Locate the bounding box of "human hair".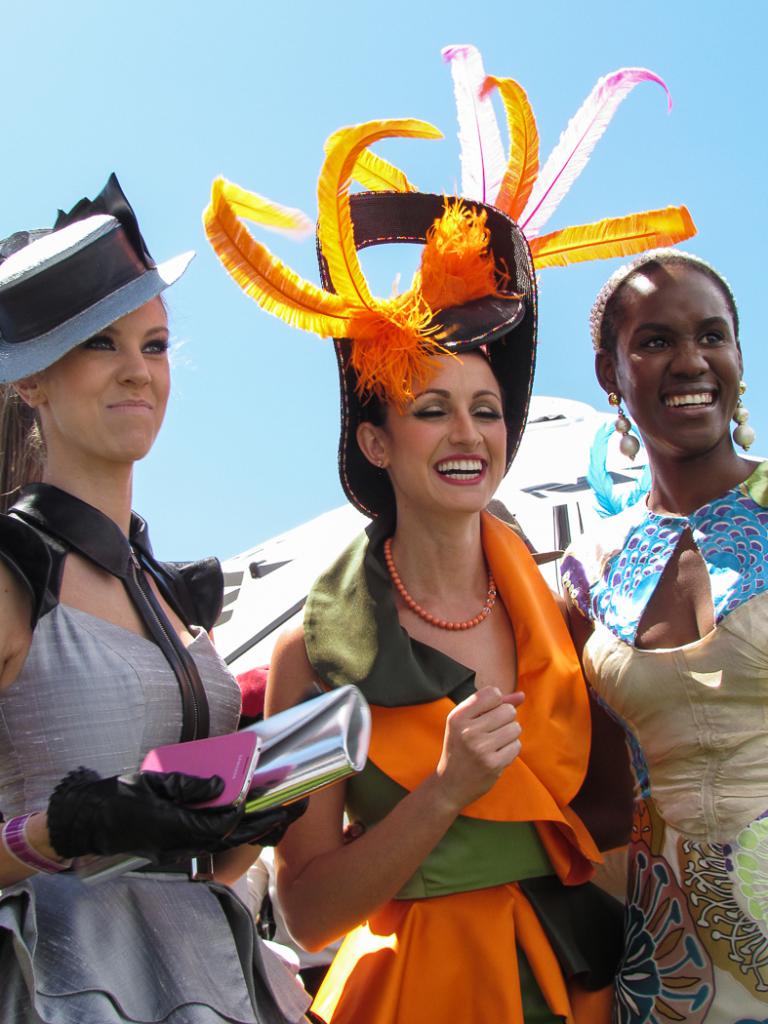
Bounding box: [599,248,738,372].
